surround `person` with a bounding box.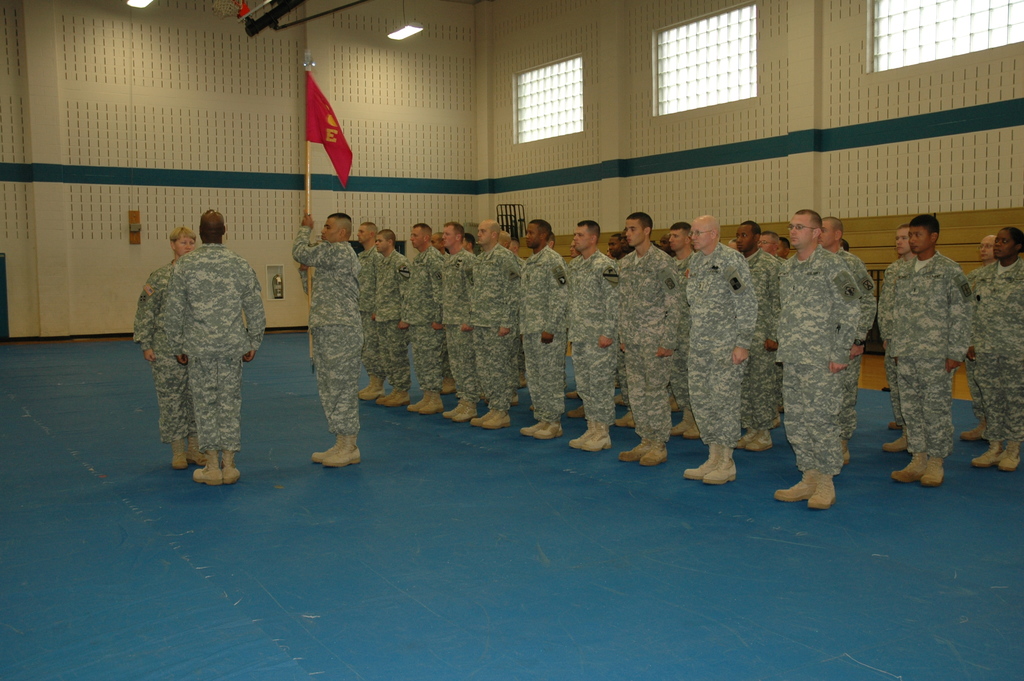
{"left": 883, "top": 217, "right": 979, "bottom": 485}.
